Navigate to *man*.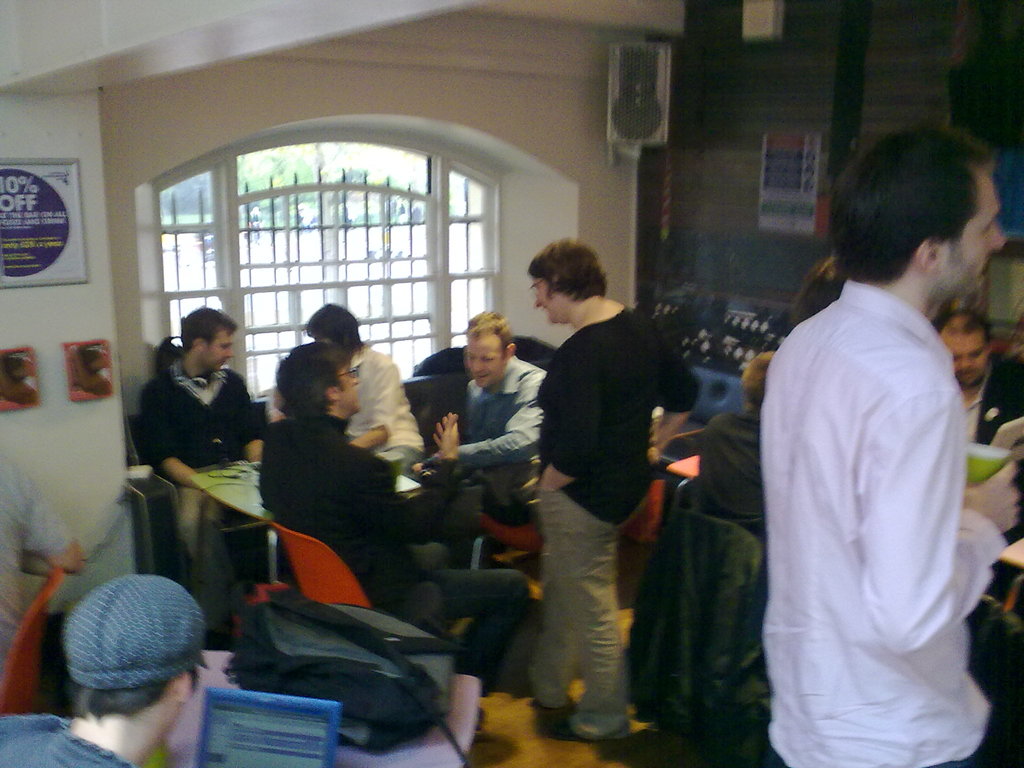
Navigation target: bbox=[411, 309, 555, 524].
